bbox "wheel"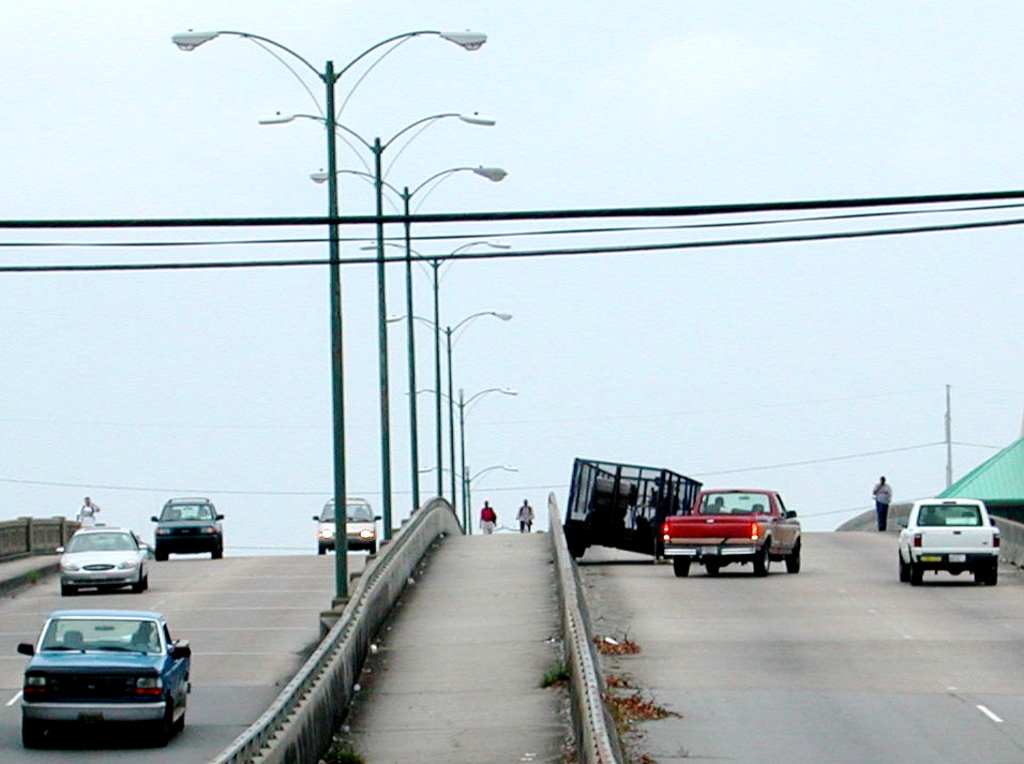
{"left": 209, "top": 546, "right": 225, "bottom": 559}
